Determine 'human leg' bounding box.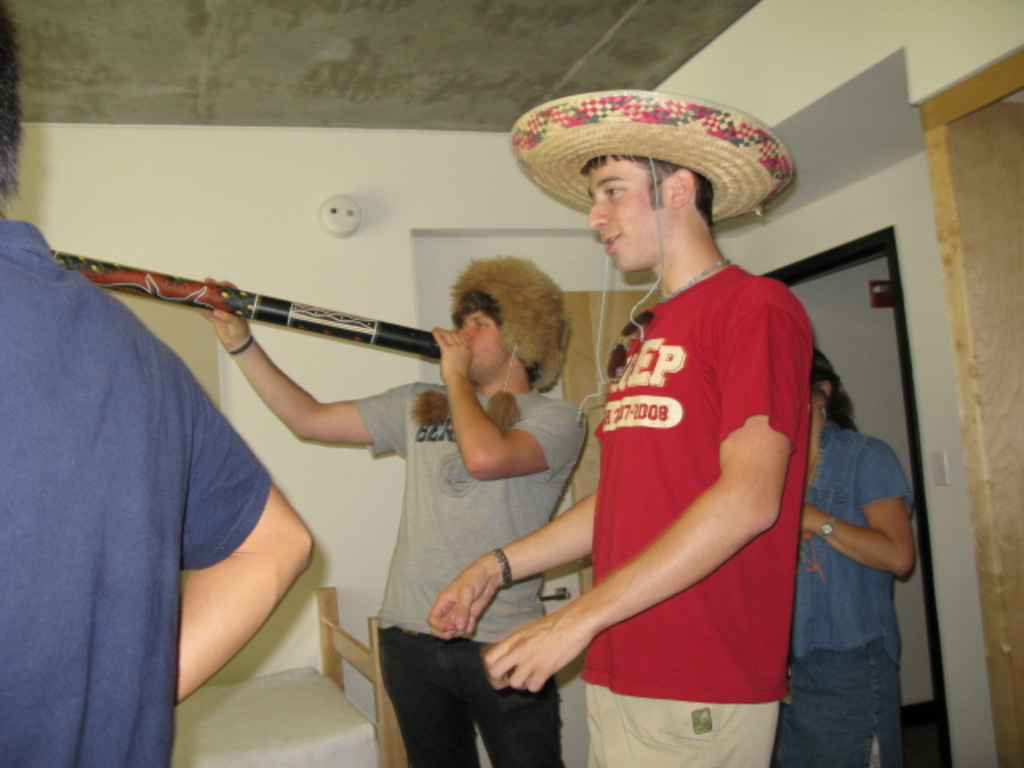
Determined: bbox(458, 624, 557, 766).
